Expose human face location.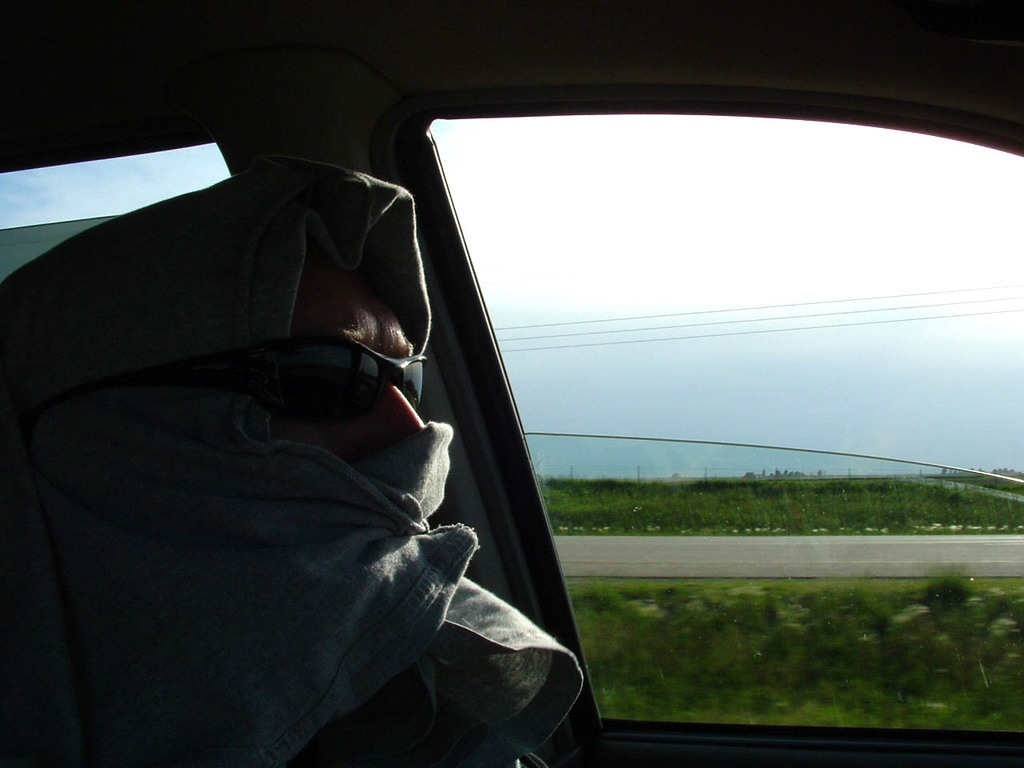
Exposed at bbox=(274, 260, 424, 465).
